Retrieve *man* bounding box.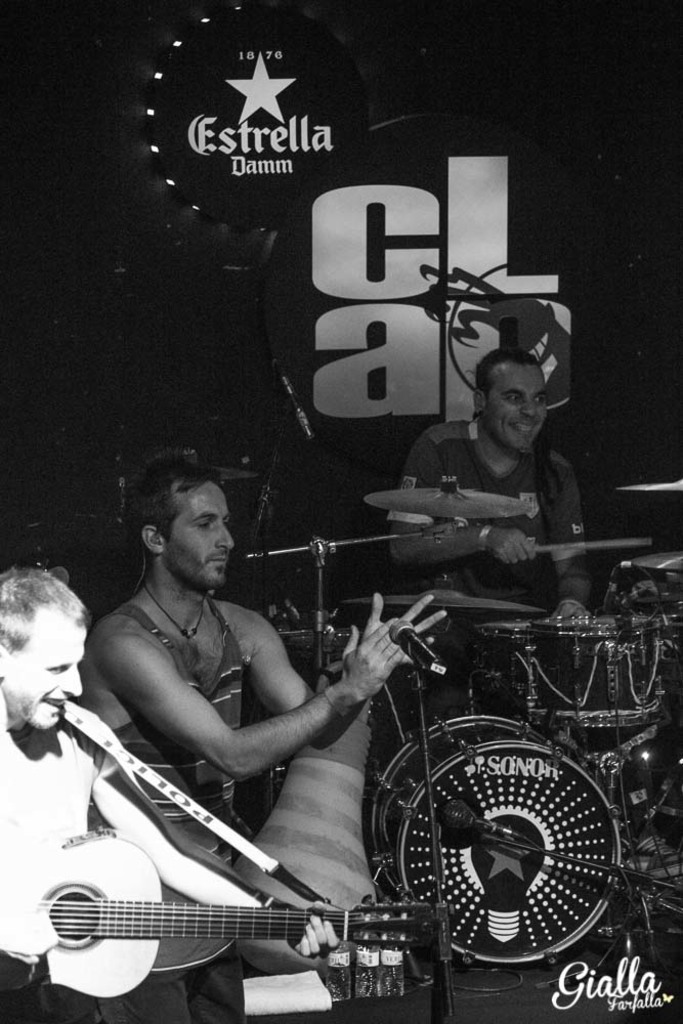
Bounding box: x1=0 y1=565 x2=342 y2=1023.
